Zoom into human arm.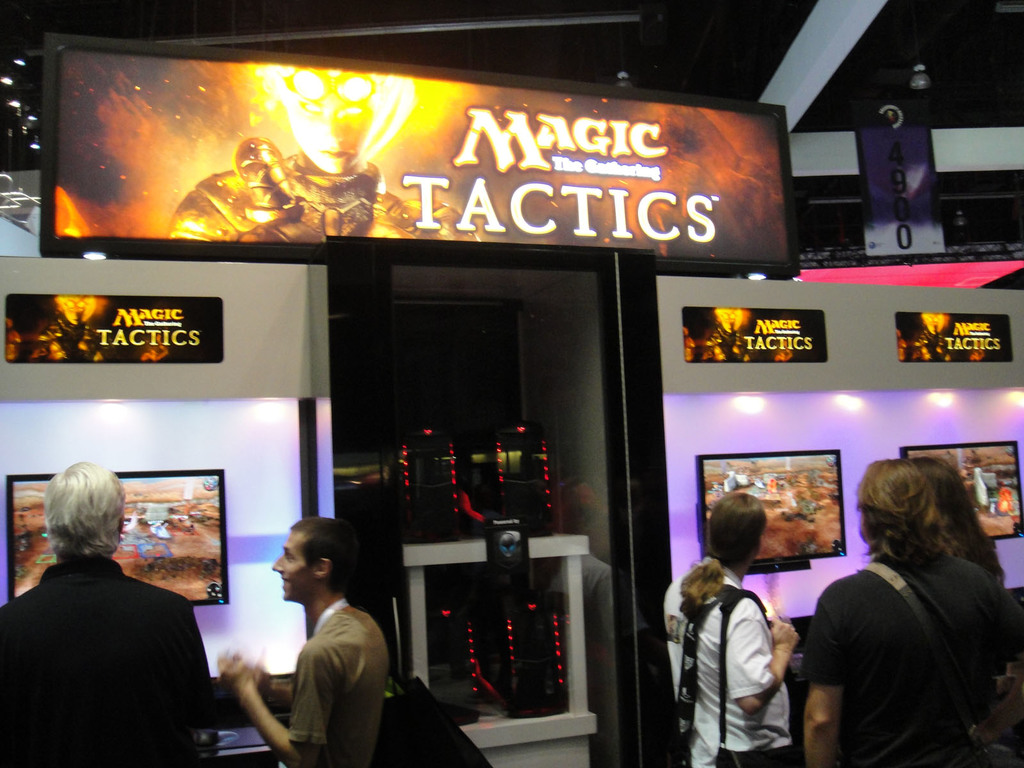
Zoom target: 210/652/272/765.
